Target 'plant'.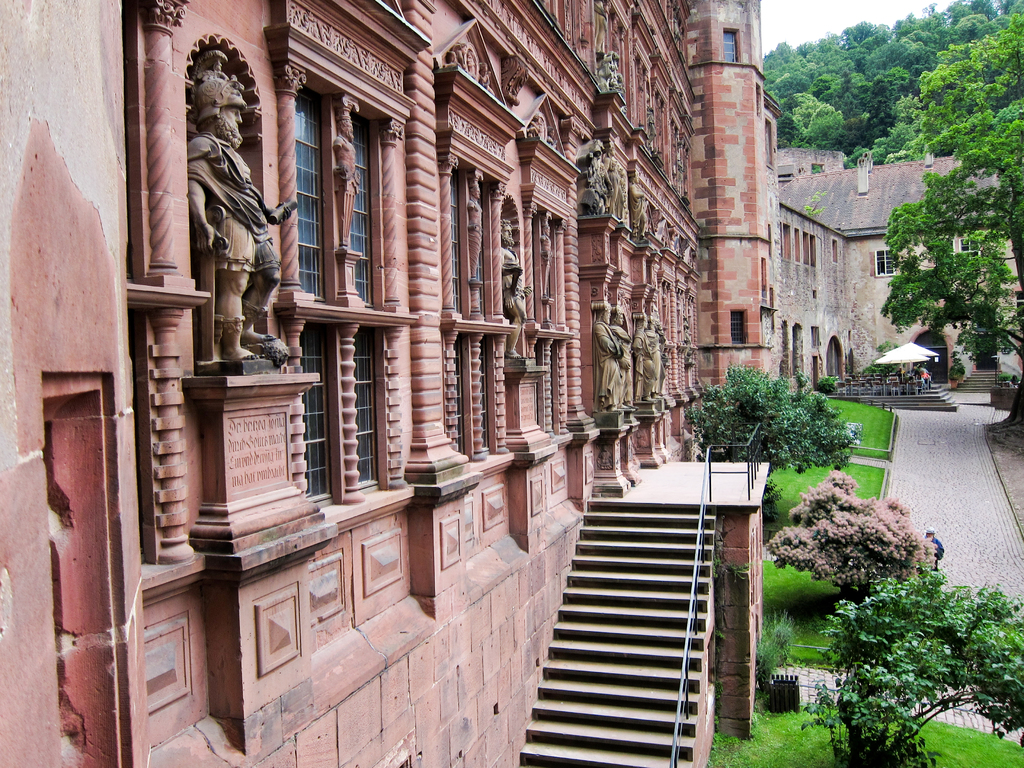
Target region: box=[759, 450, 905, 673].
